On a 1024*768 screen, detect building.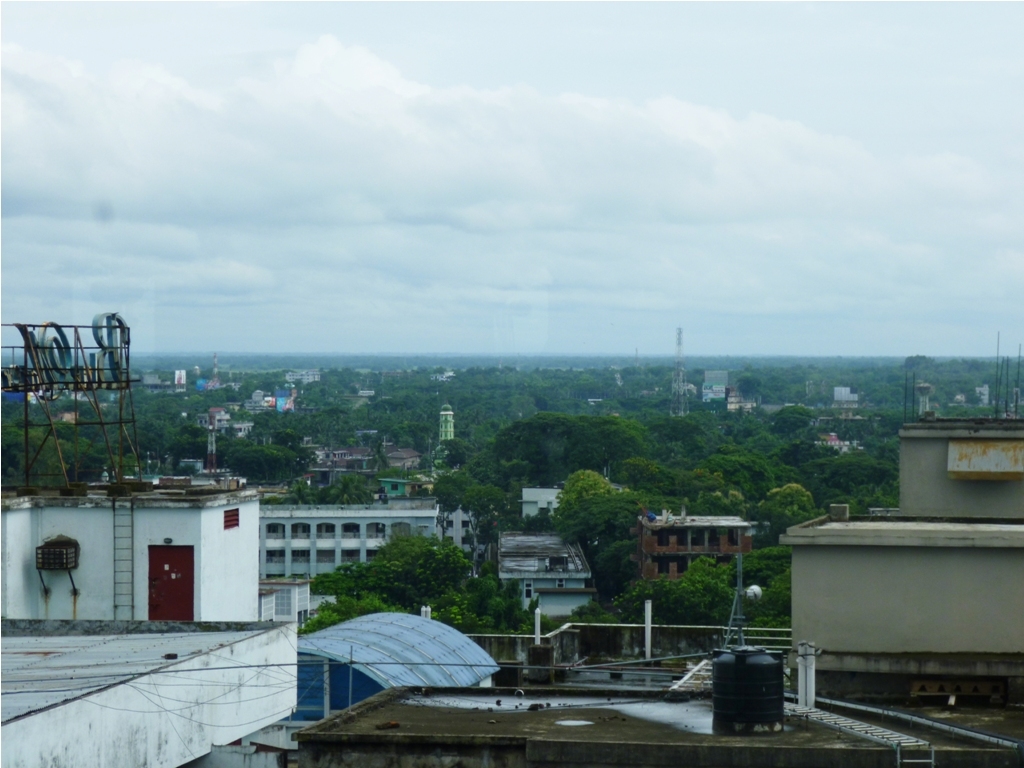
{"left": 297, "top": 610, "right": 500, "bottom": 725}.
